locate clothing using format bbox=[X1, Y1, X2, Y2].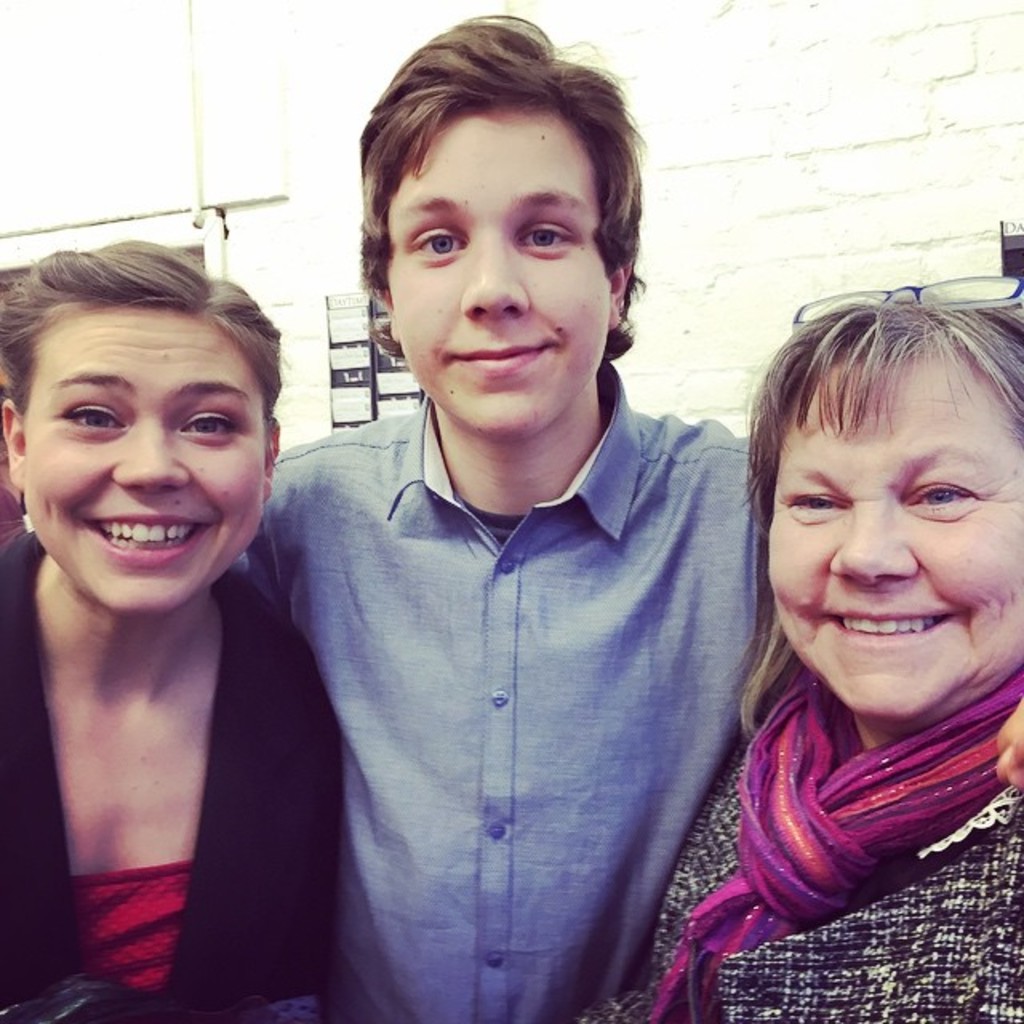
bbox=[586, 667, 1022, 1022].
